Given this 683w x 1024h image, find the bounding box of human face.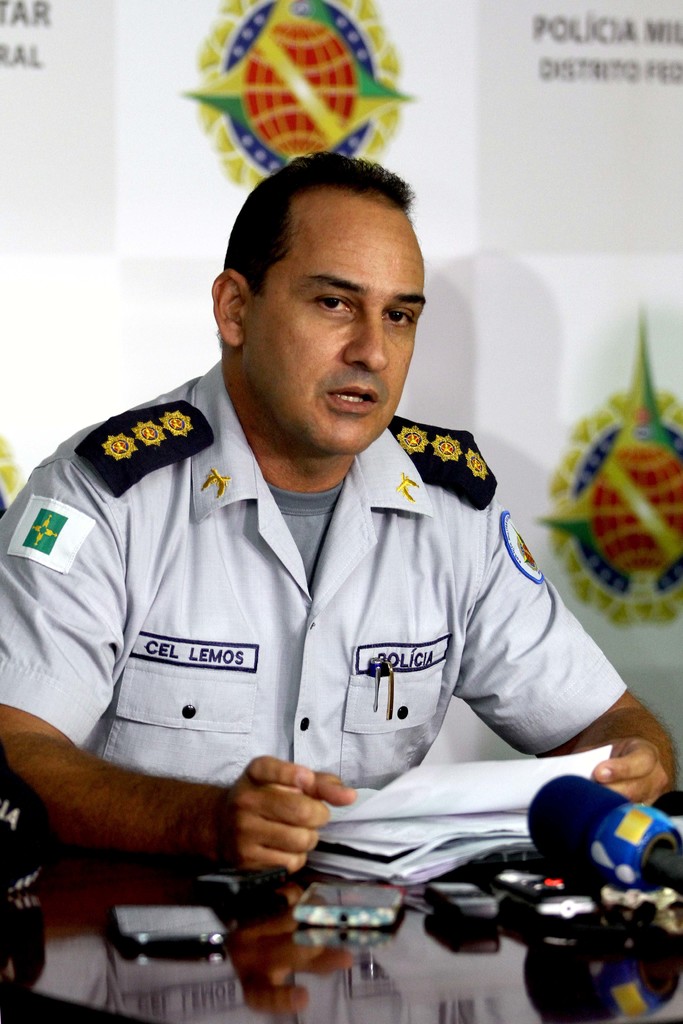
[245,200,429,453].
